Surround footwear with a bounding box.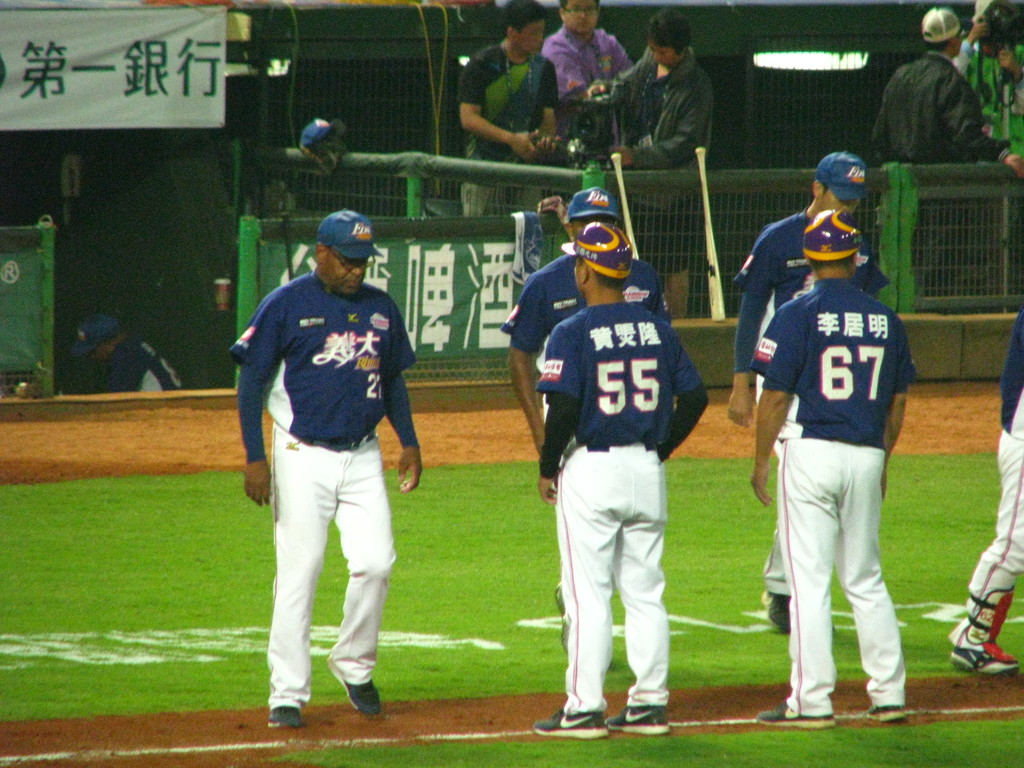
bbox=(332, 671, 382, 715).
